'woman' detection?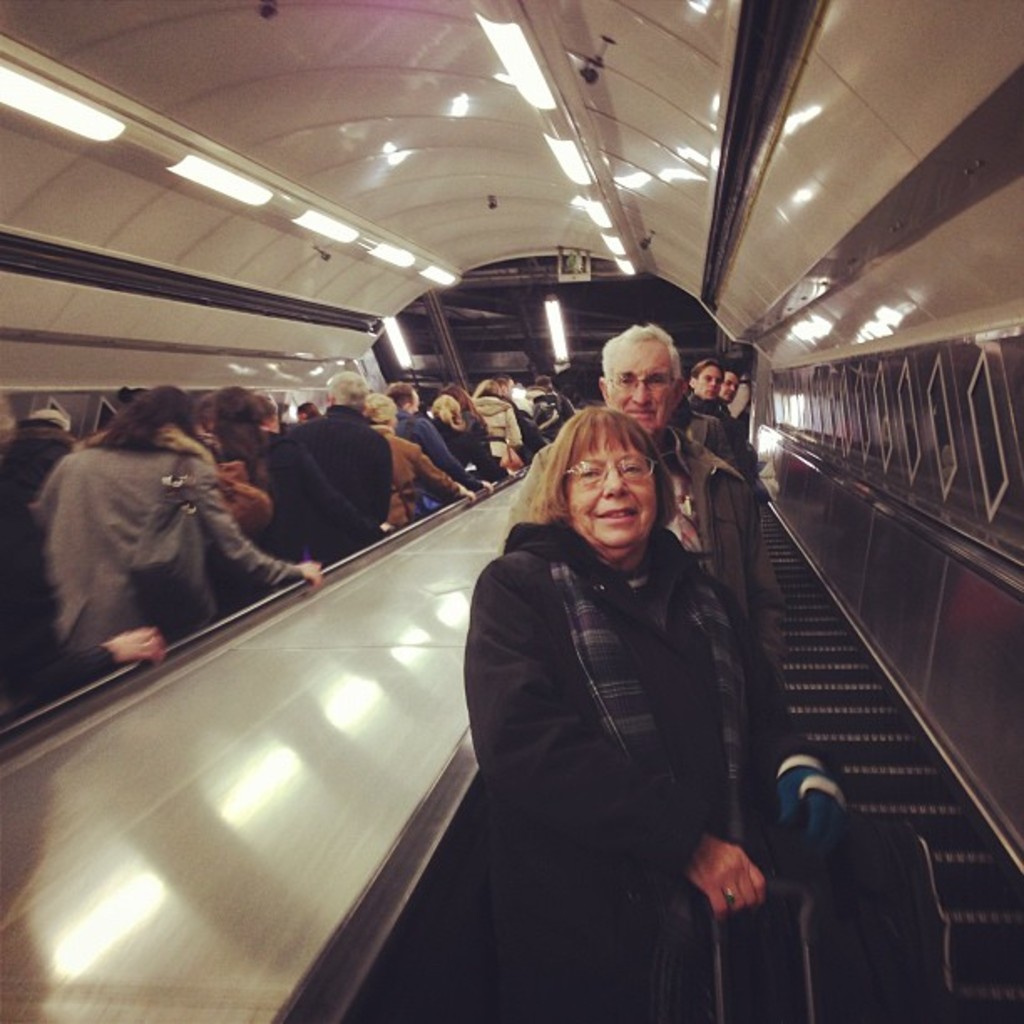
bbox=[435, 381, 499, 480]
